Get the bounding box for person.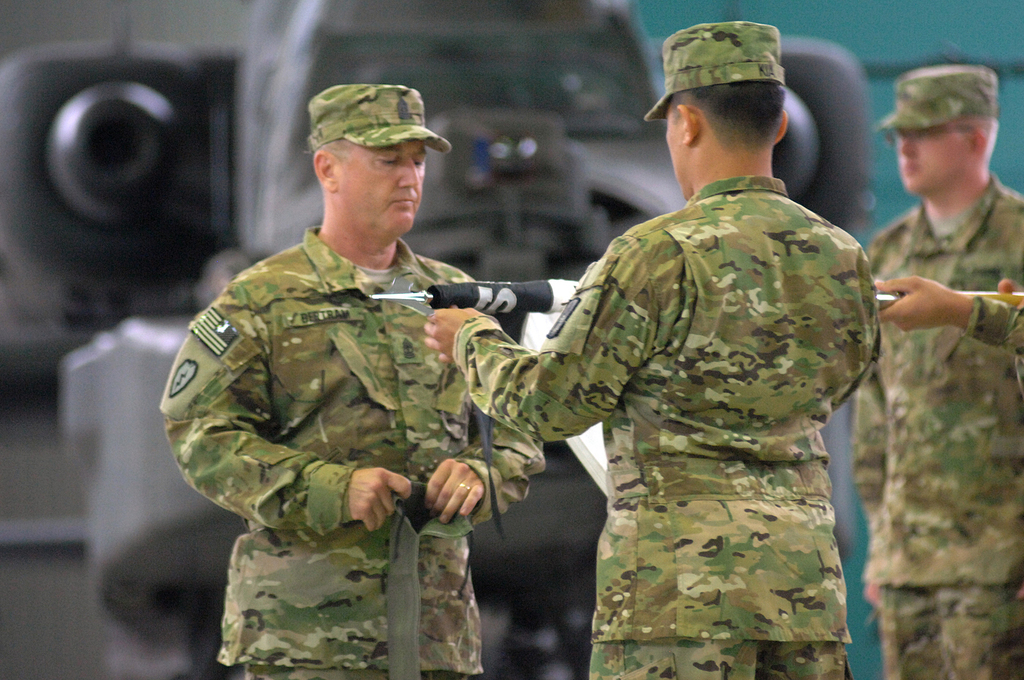
Rect(199, 101, 522, 624).
